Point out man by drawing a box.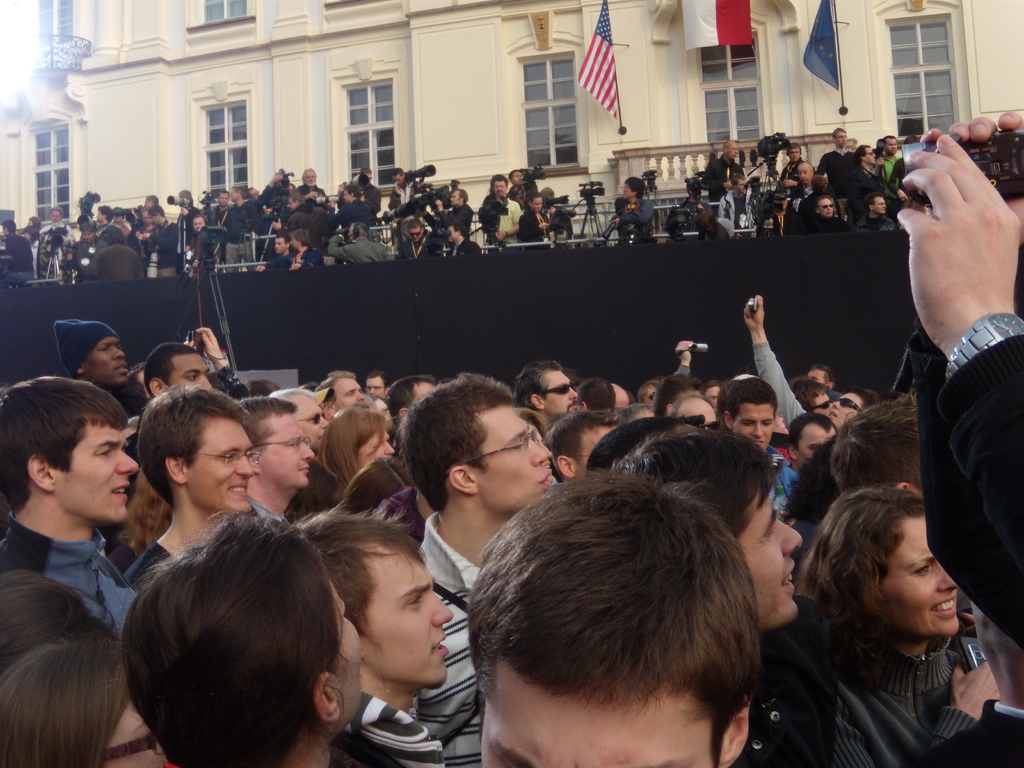
box=[431, 184, 474, 225].
